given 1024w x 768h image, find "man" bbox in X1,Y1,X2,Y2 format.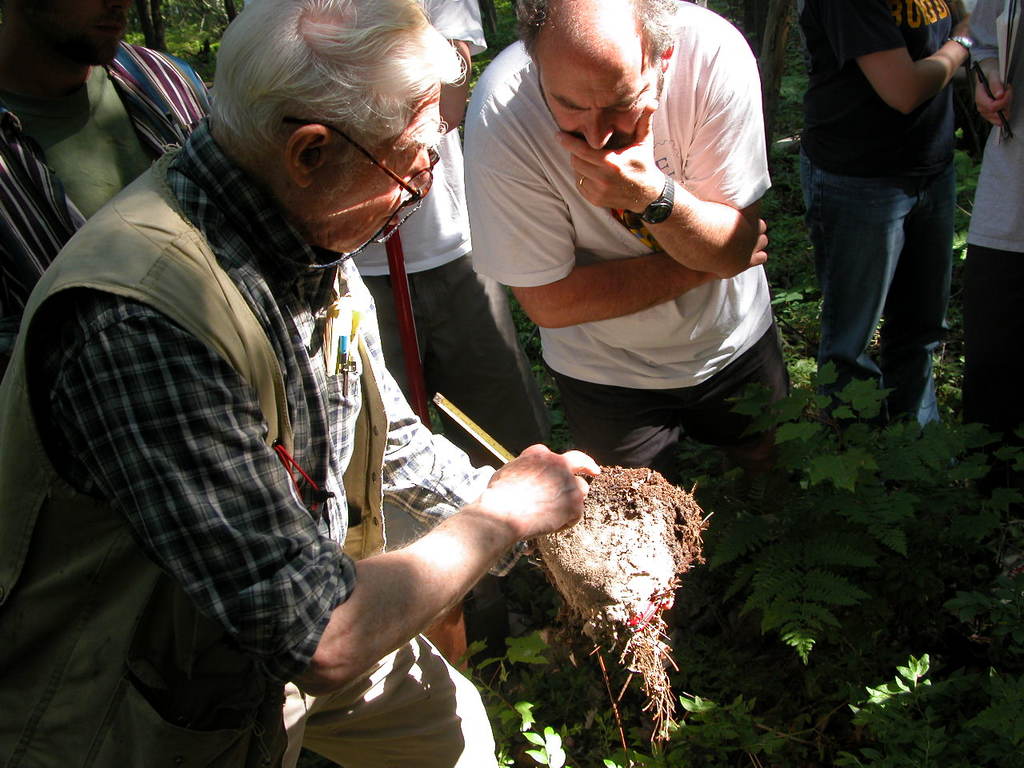
474,0,813,478.
